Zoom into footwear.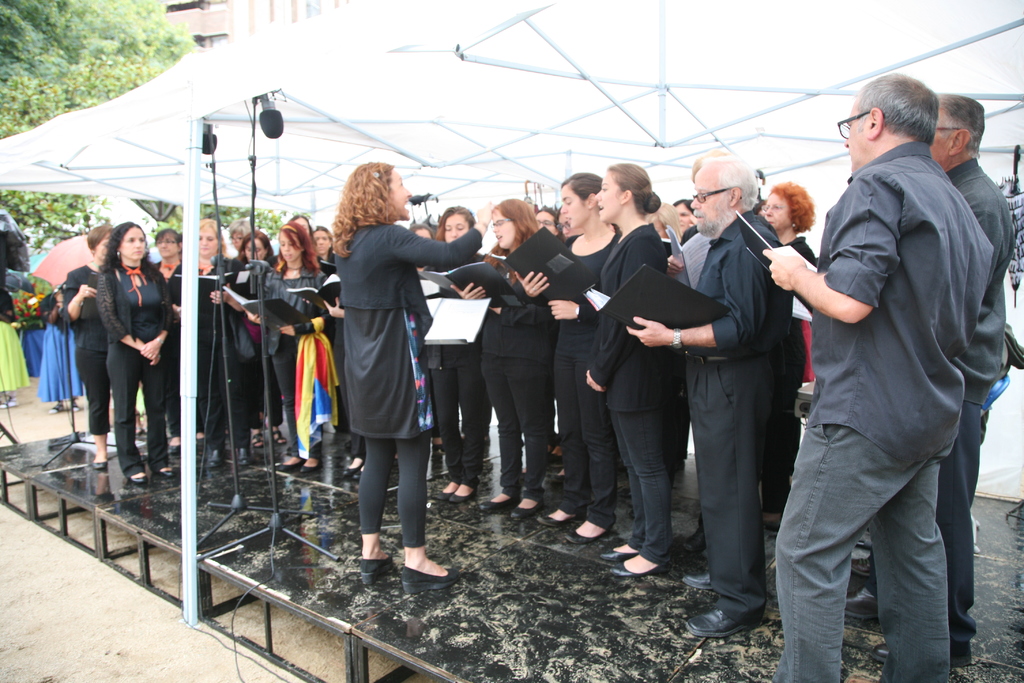
Zoom target: detection(684, 599, 758, 641).
